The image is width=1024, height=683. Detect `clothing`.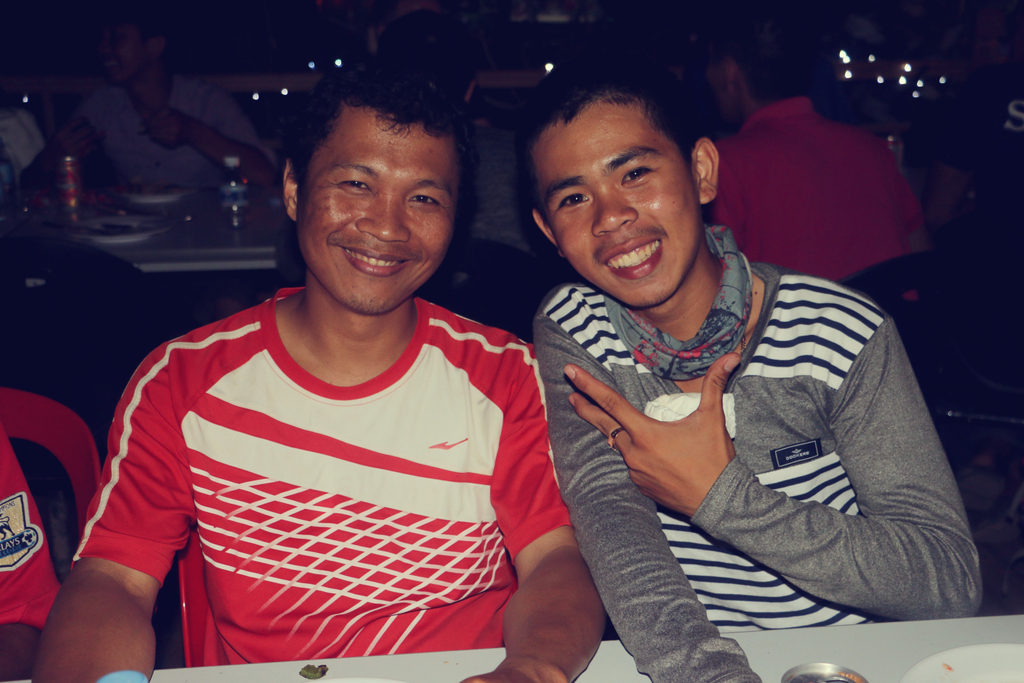
Detection: crop(0, 420, 61, 625).
